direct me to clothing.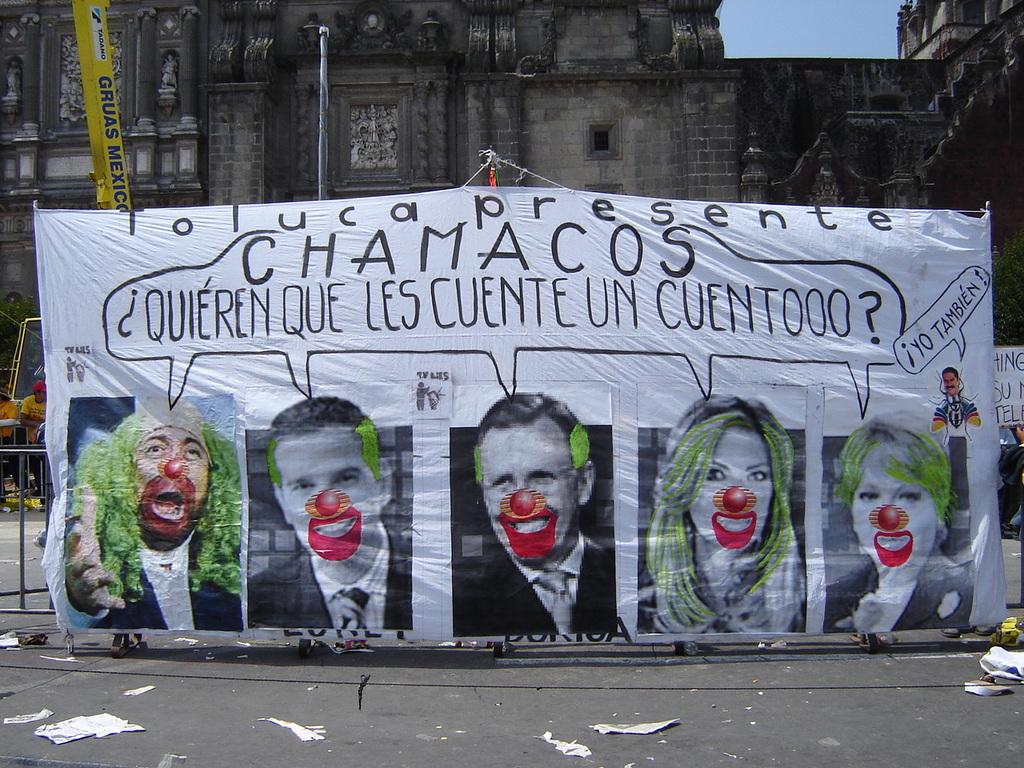
Direction: x1=77, y1=398, x2=230, y2=634.
